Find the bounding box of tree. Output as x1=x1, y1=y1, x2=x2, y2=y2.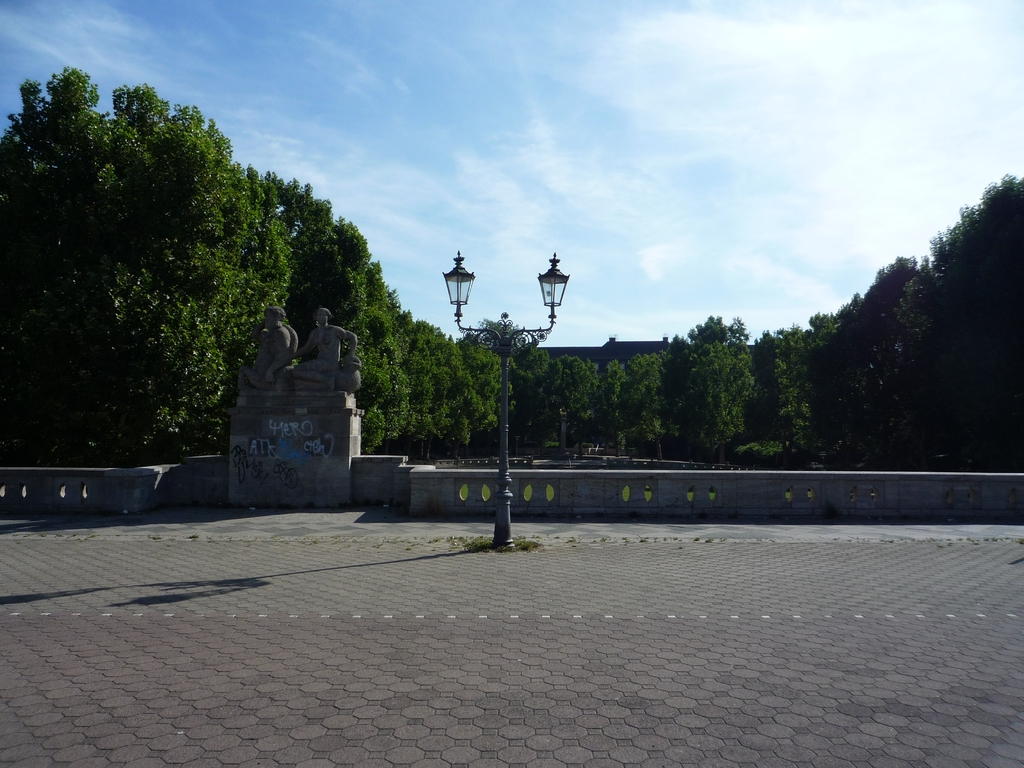
x1=927, y1=212, x2=987, y2=469.
